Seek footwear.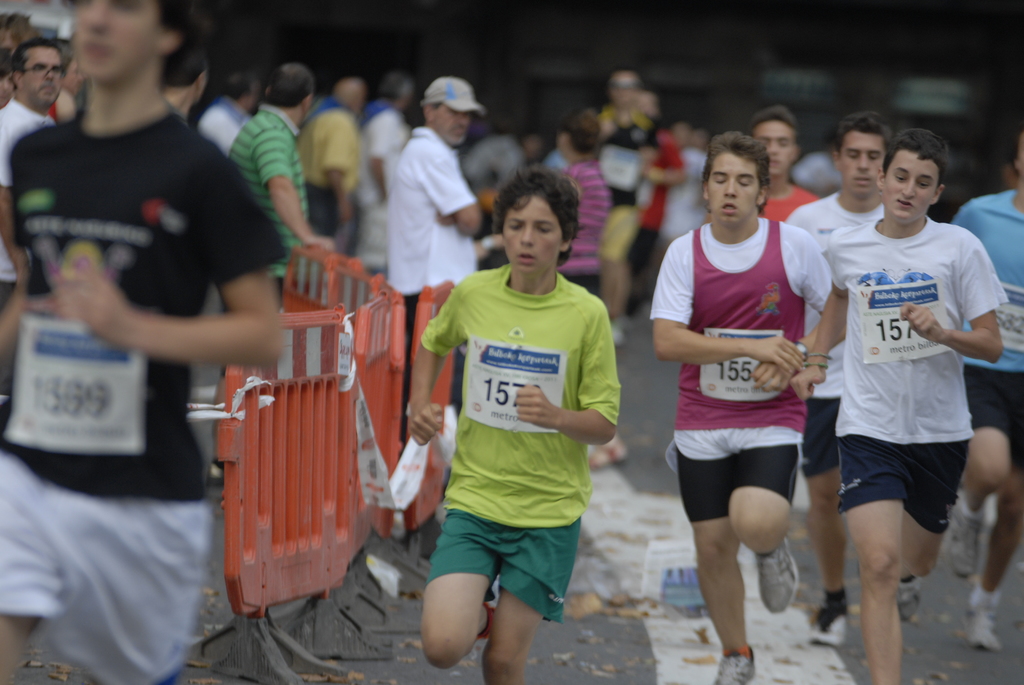
[left=895, top=571, right=922, bottom=622].
